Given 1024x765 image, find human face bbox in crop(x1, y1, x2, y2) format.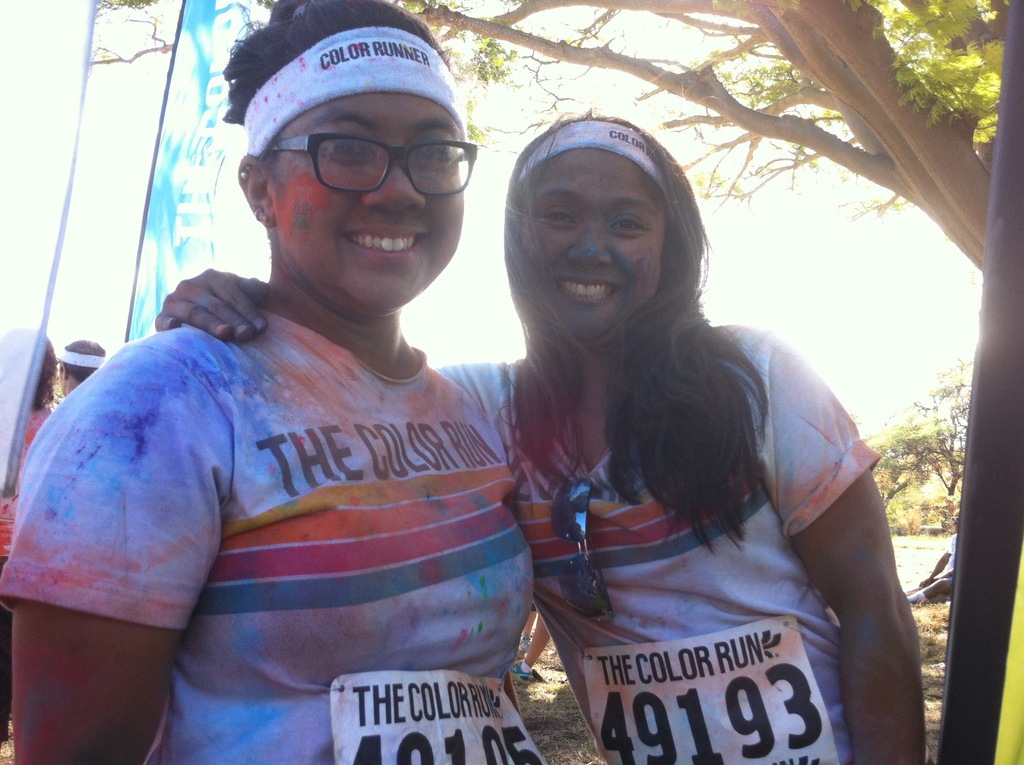
crop(527, 140, 669, 341).
